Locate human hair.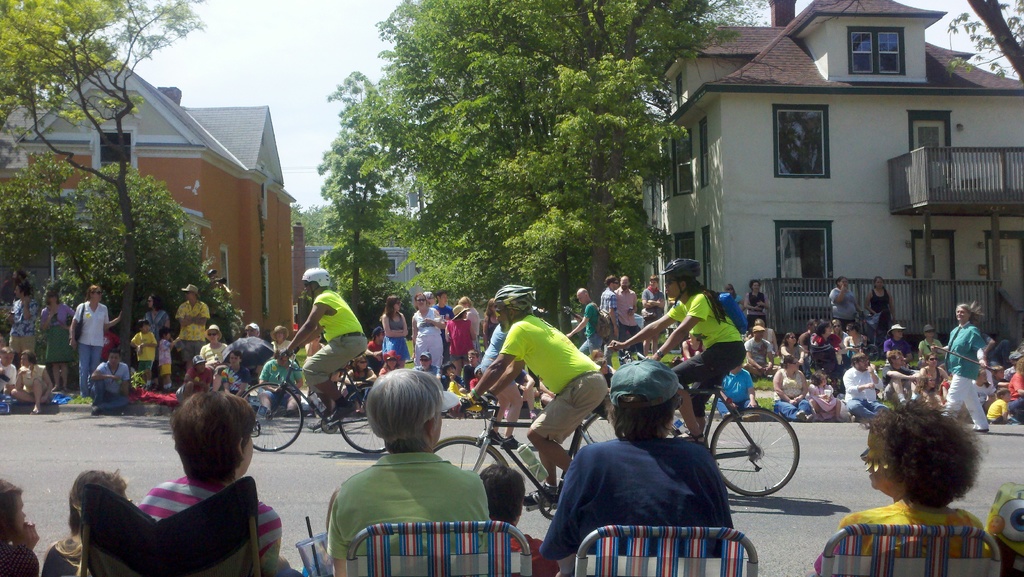
Bounding box: crop(458, 295, 476, 305).
